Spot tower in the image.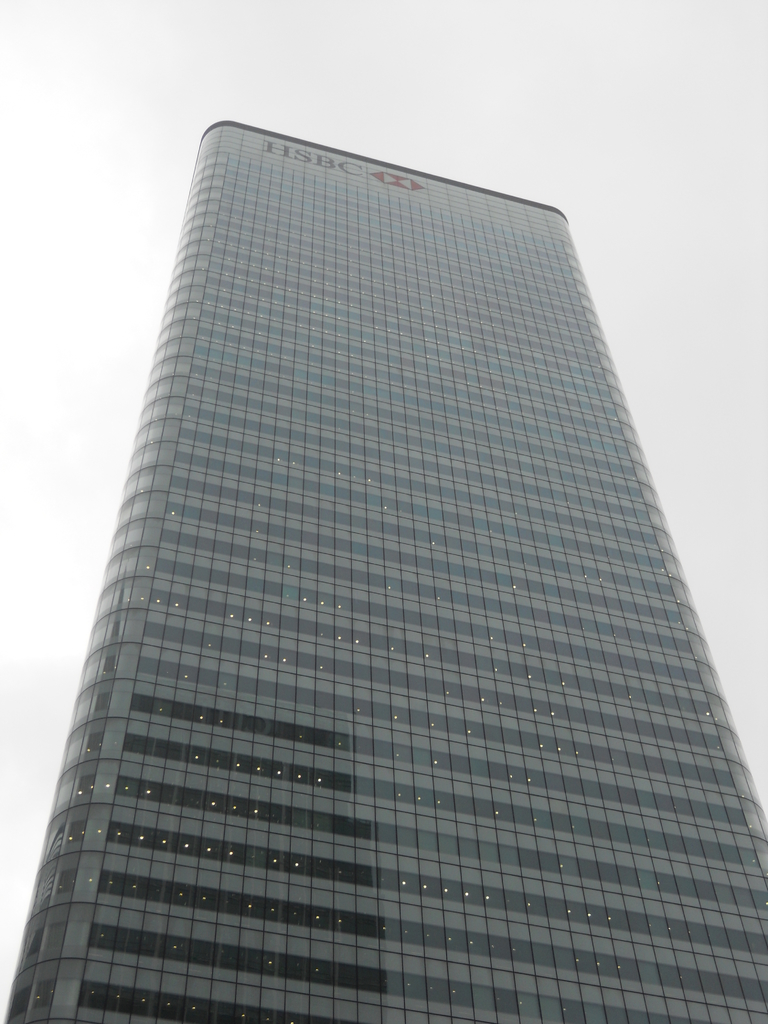
tower found at Rect(0, 104, 767, 1023).
